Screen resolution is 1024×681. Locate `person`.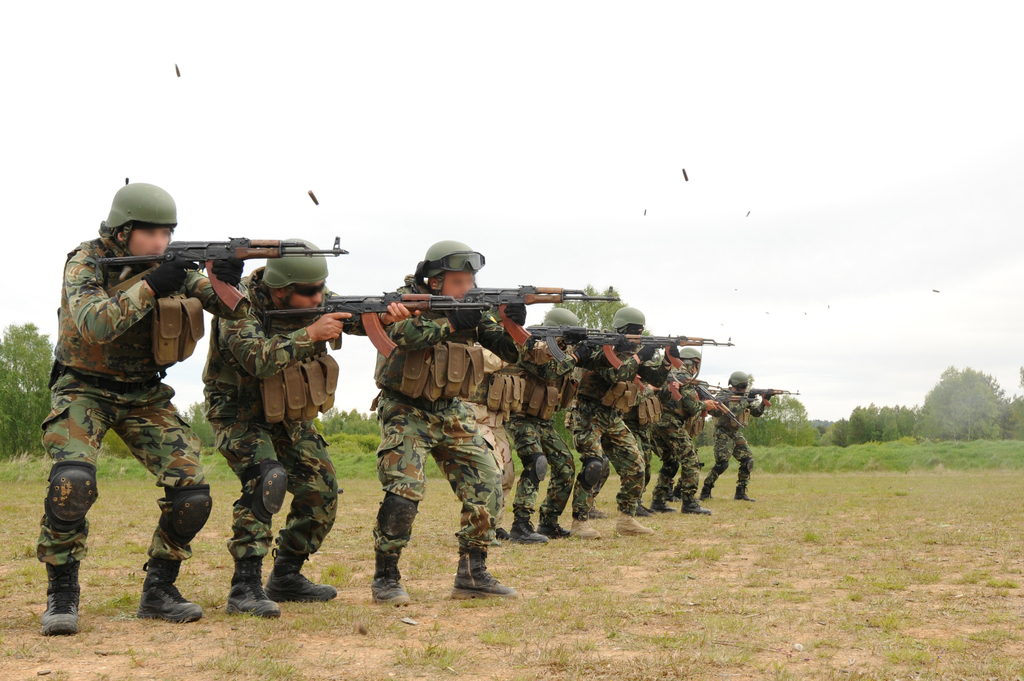
{"left": 671, "top": 348, "right": 724, "bottom": 515}.
